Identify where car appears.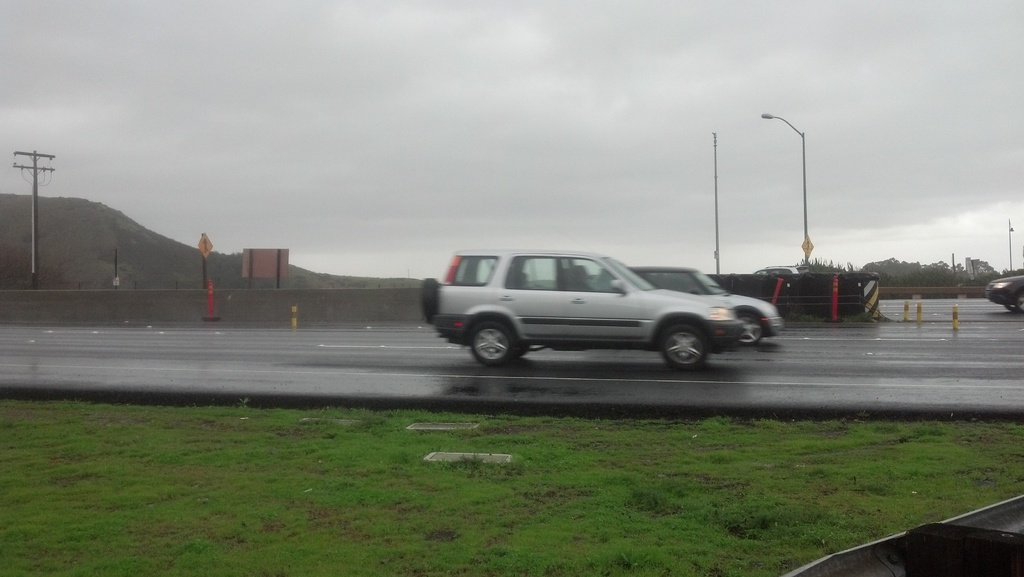
Appears at x1=410, y1=238, x2=792, y2=369.
